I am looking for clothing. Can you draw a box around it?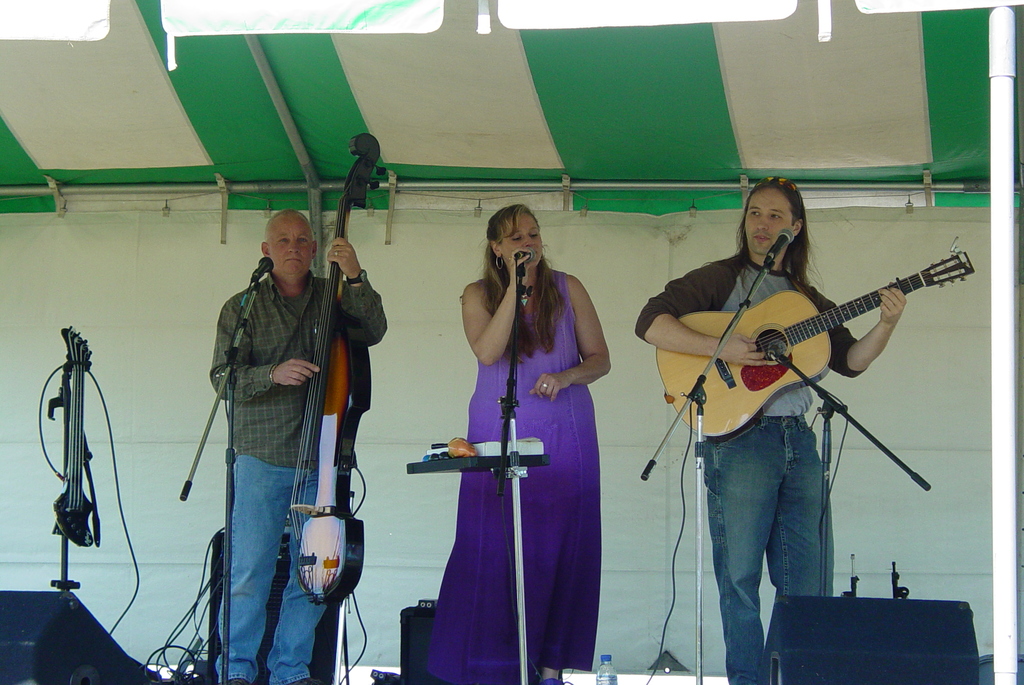
Sure, the bounding box is {"x1": 635, "y1": 250, "x2": 866, "y2": 684}.
